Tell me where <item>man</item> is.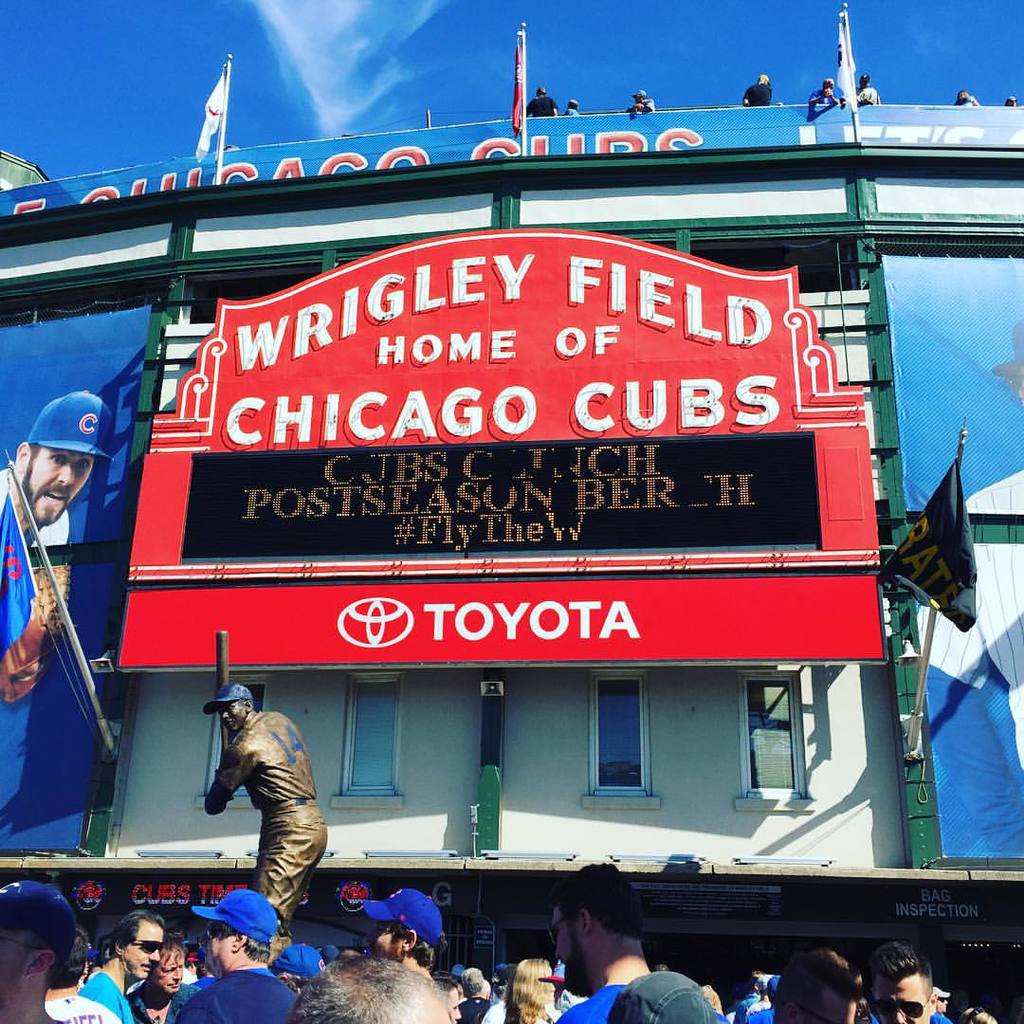
<item>man</item> is at Rect(869, 941, 938, 1023).
